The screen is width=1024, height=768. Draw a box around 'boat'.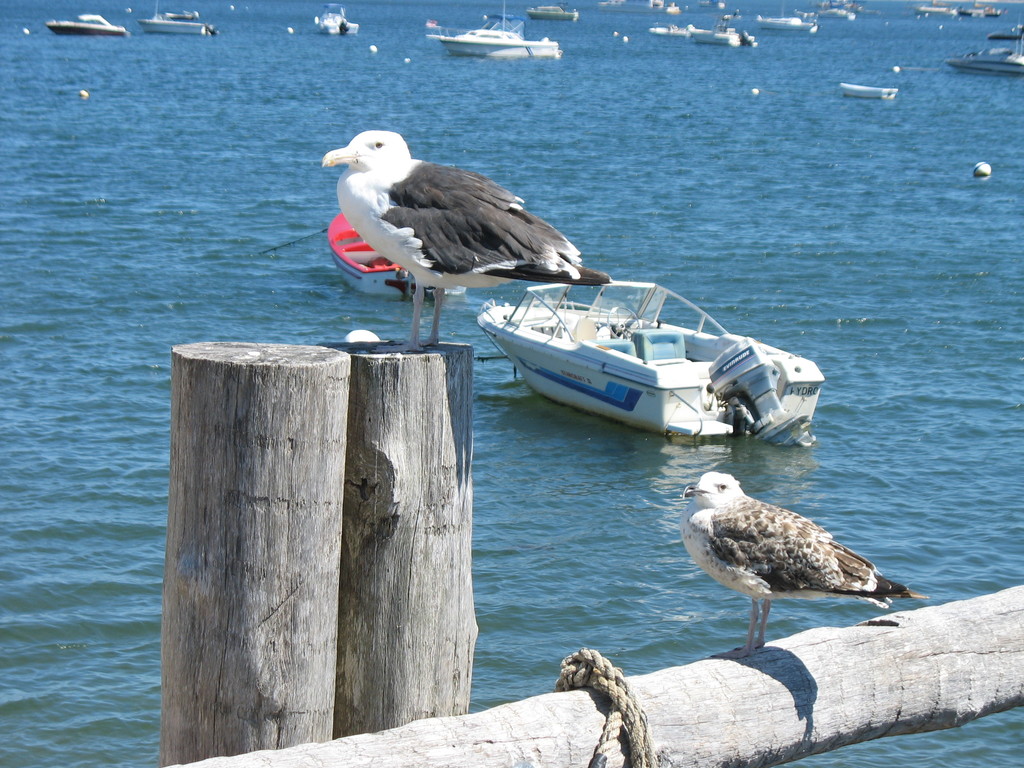
box=[419, 0, 563, 60].
